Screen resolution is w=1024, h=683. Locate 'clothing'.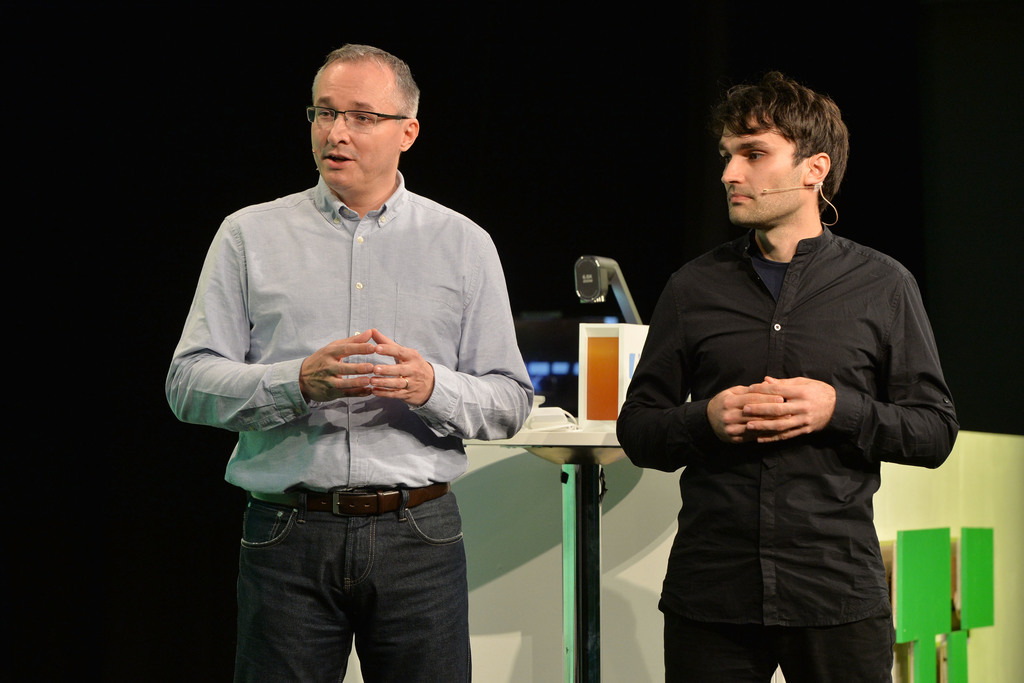
locate(164, 166, 537, 682).
